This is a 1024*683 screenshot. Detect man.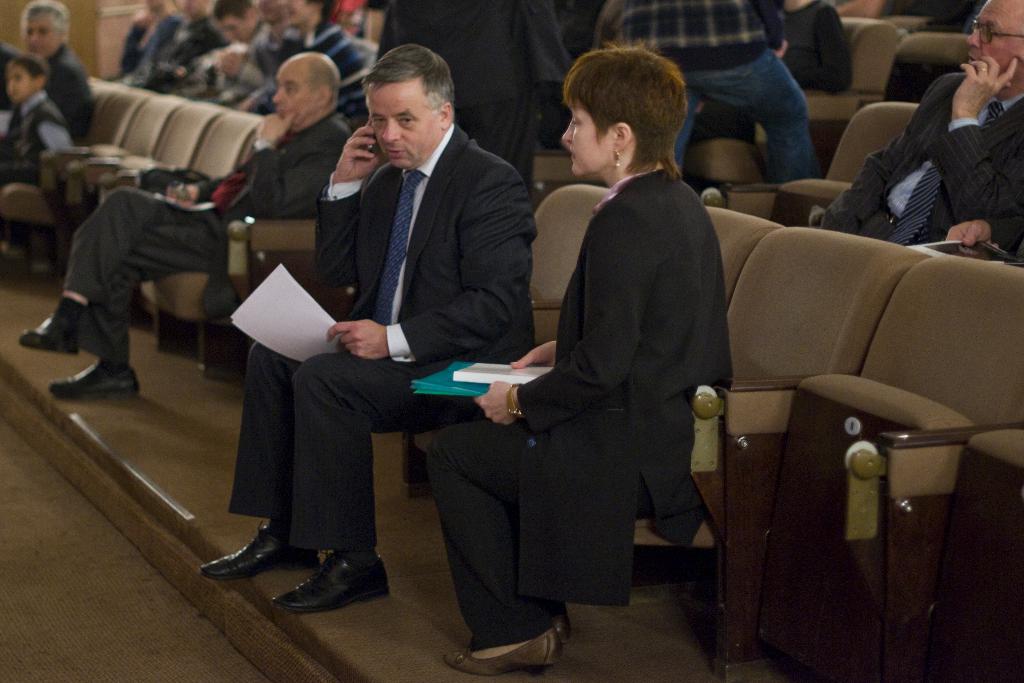
813,0,1023,259.
